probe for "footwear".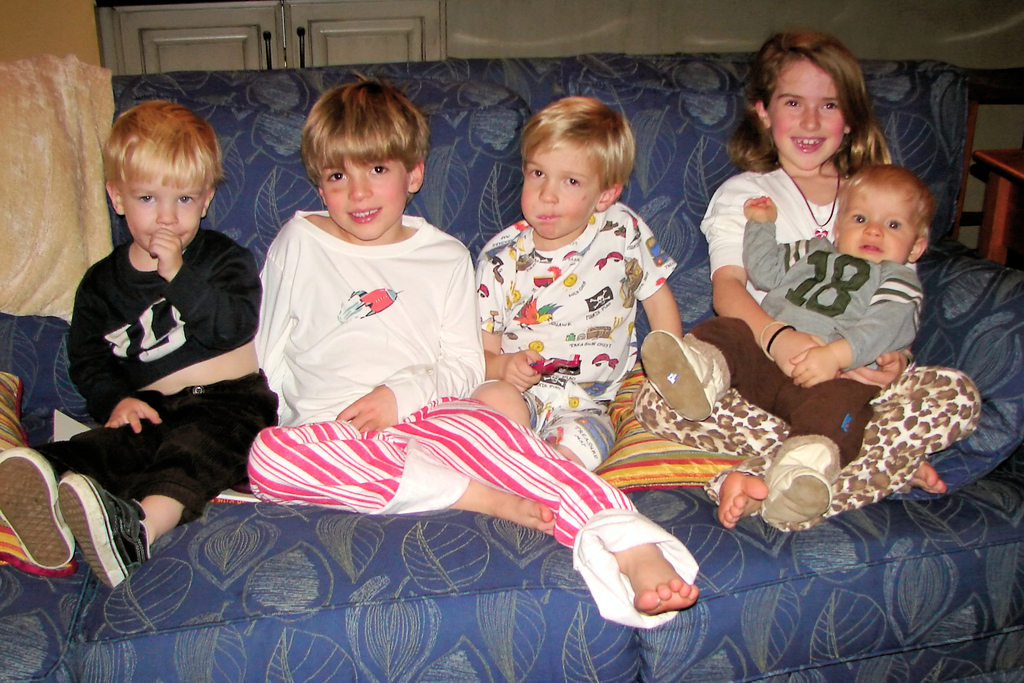
Probe result: 761, 431, 849, 527.
